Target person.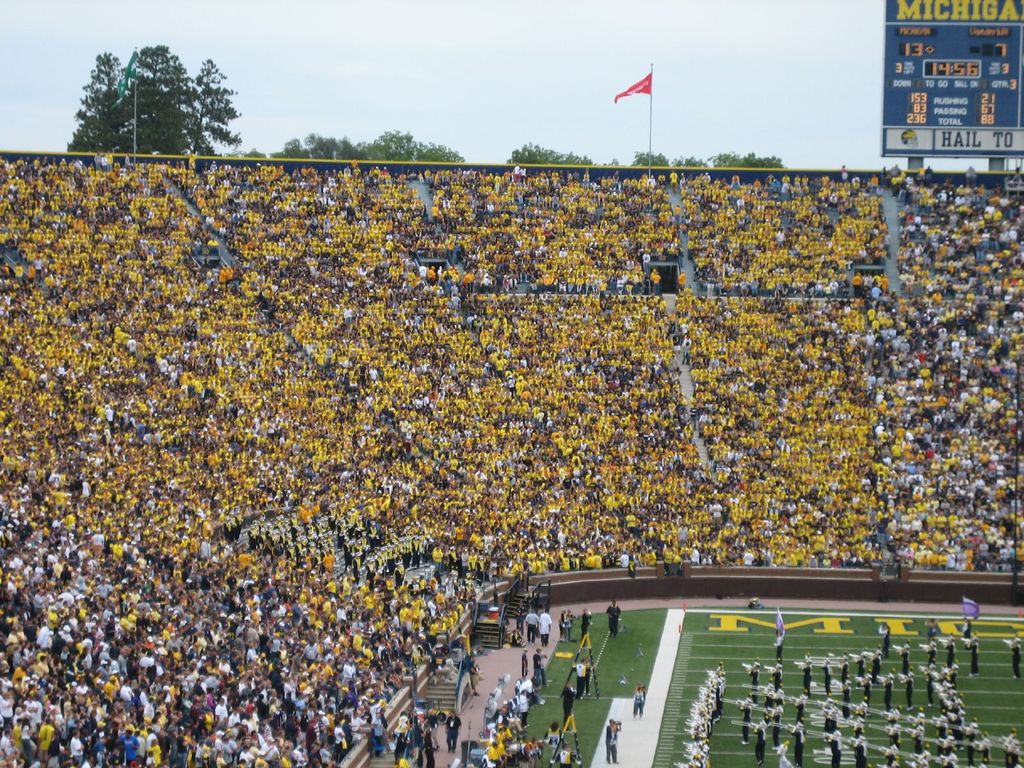
Target region: BBox(538, 609, 554, 647).
